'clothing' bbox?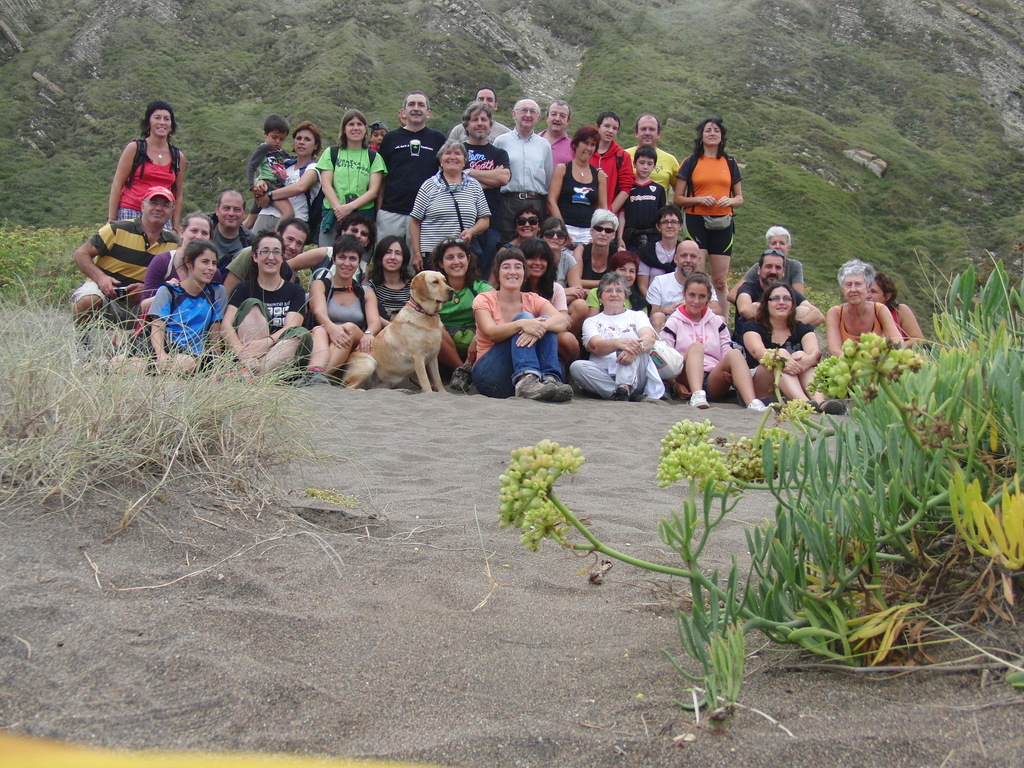
BBox(578, 244, 615, 283)
